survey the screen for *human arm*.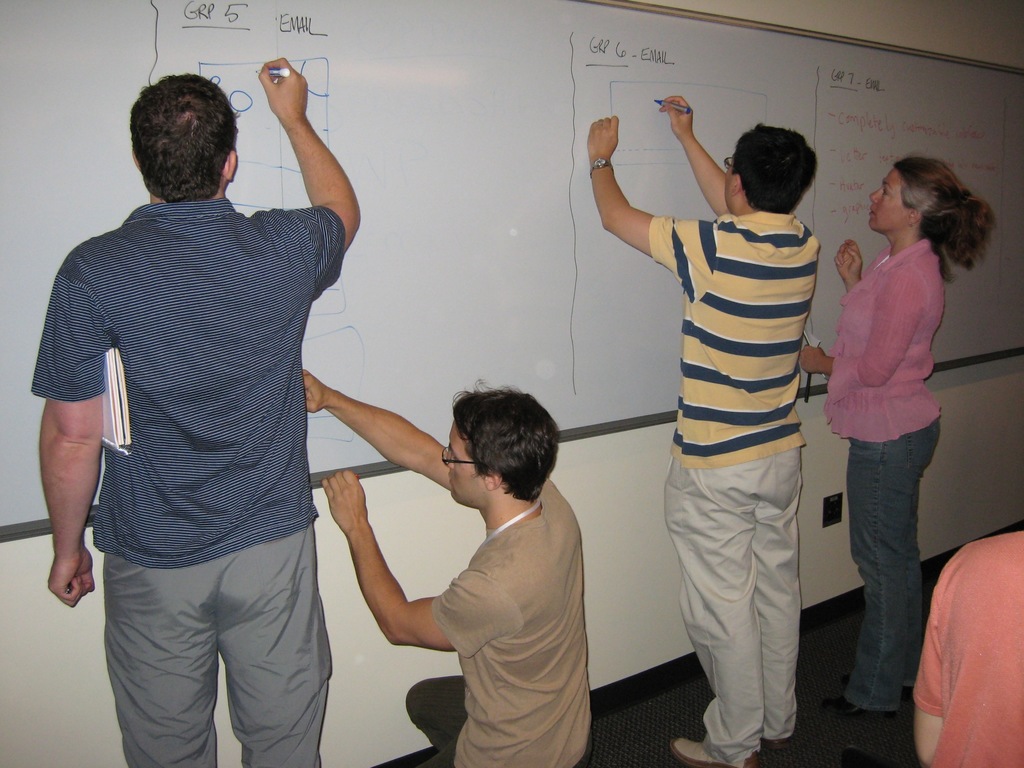
Survey found: [591,113,703,284].
